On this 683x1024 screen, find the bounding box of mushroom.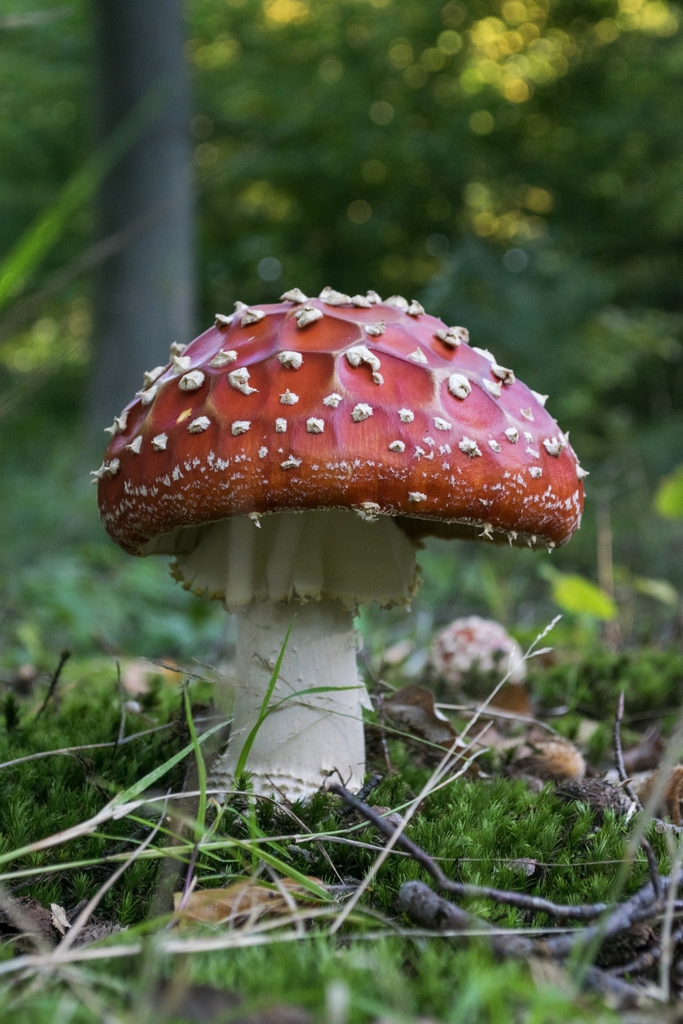
Bounding box: 422 611 534 700.
